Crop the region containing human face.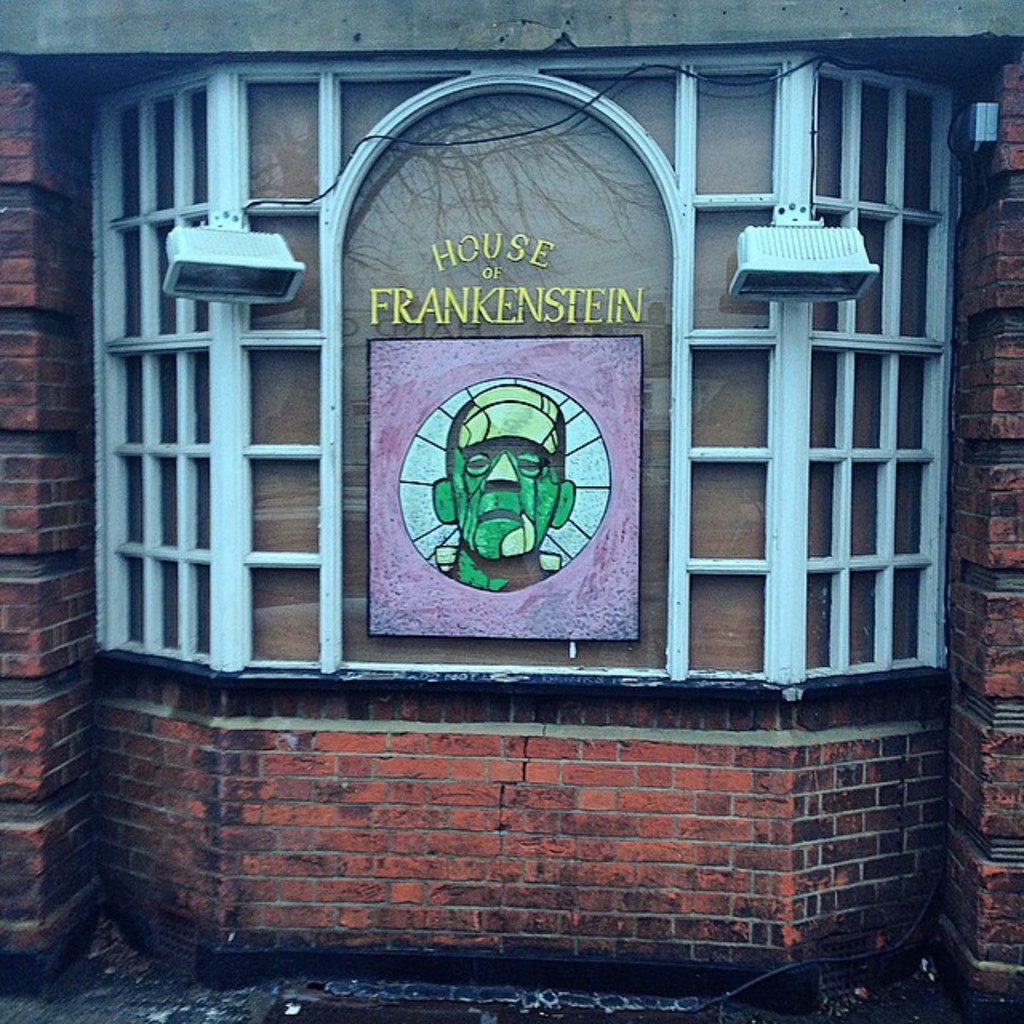
Crop region: [451, 403, 550, 550].
